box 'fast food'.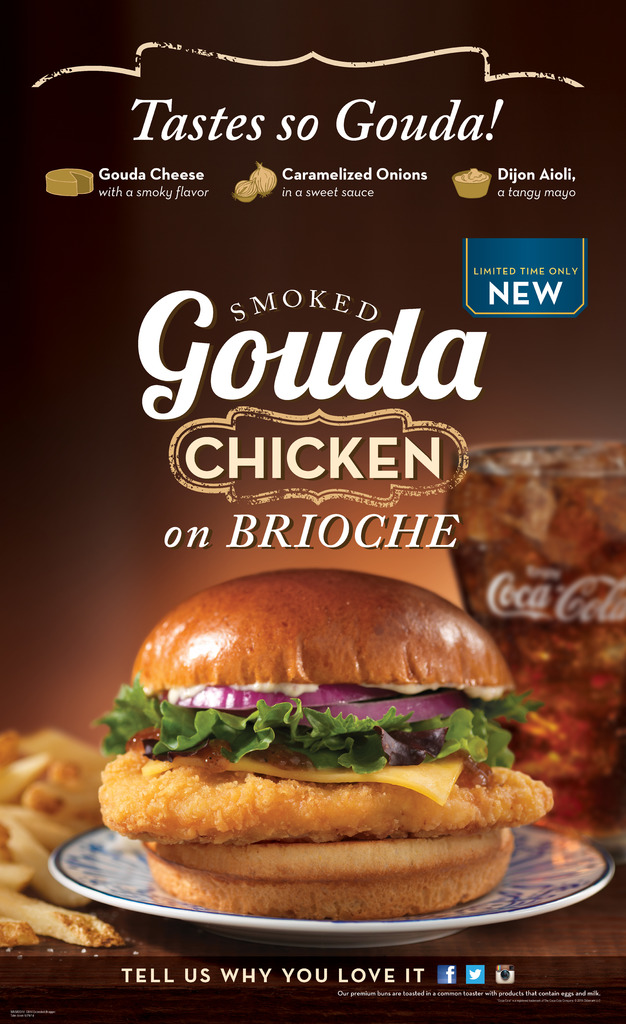
93:566:553:923.
